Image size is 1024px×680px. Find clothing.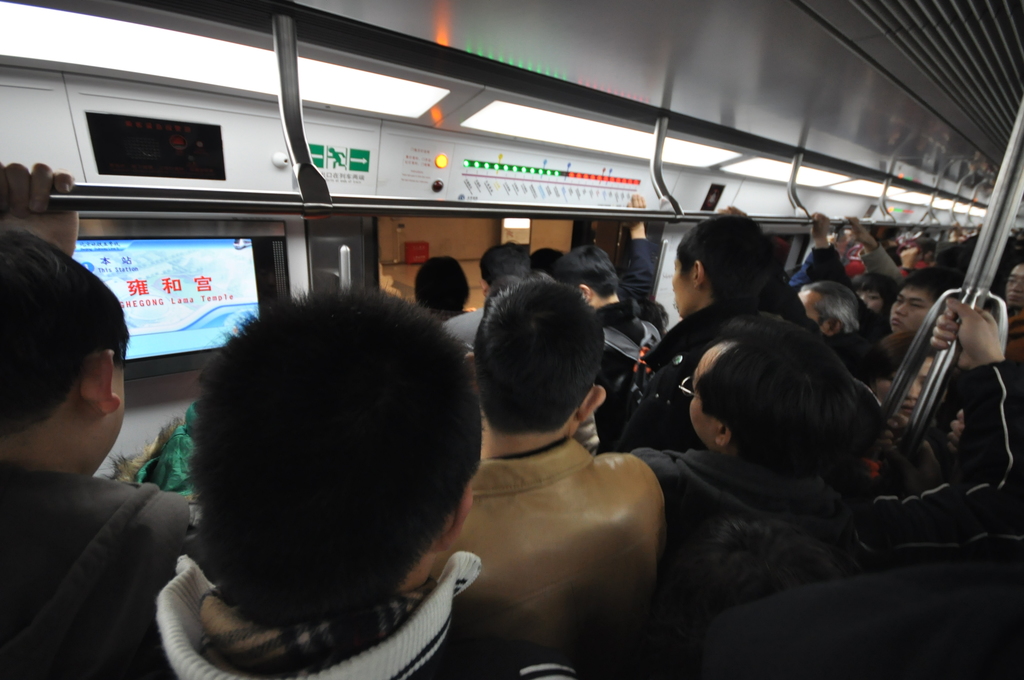
[left=586, top=283, right=671, bottom=399].
